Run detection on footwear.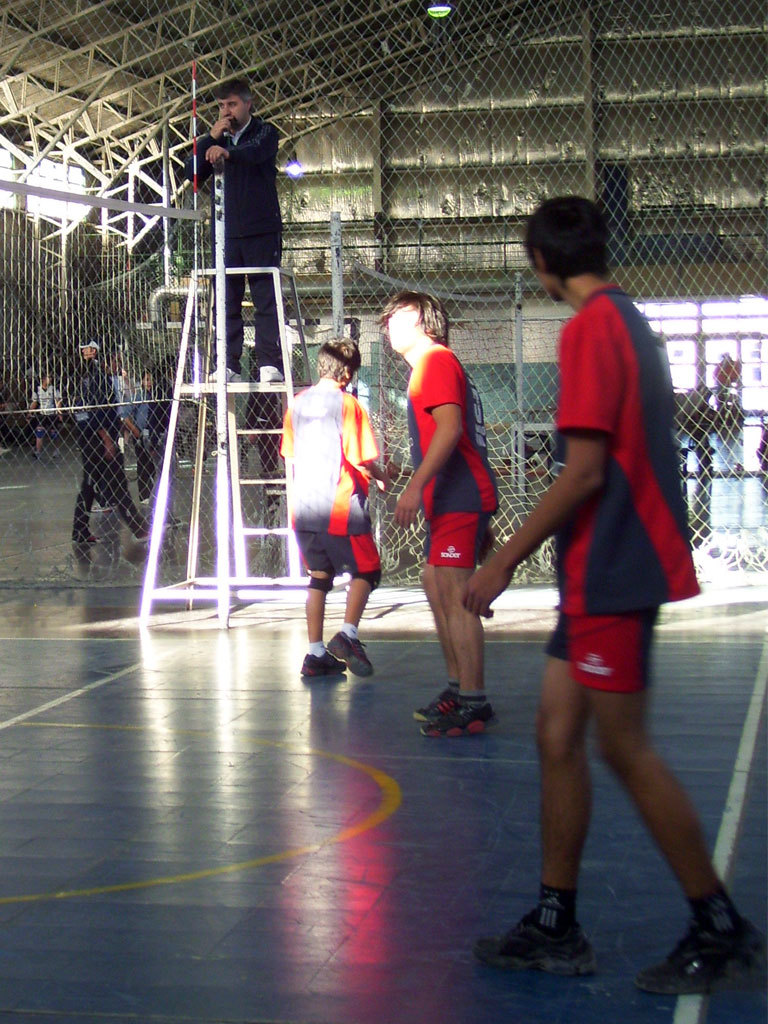
Result: [x1=74, y1=538, x2=102, y2=543].
